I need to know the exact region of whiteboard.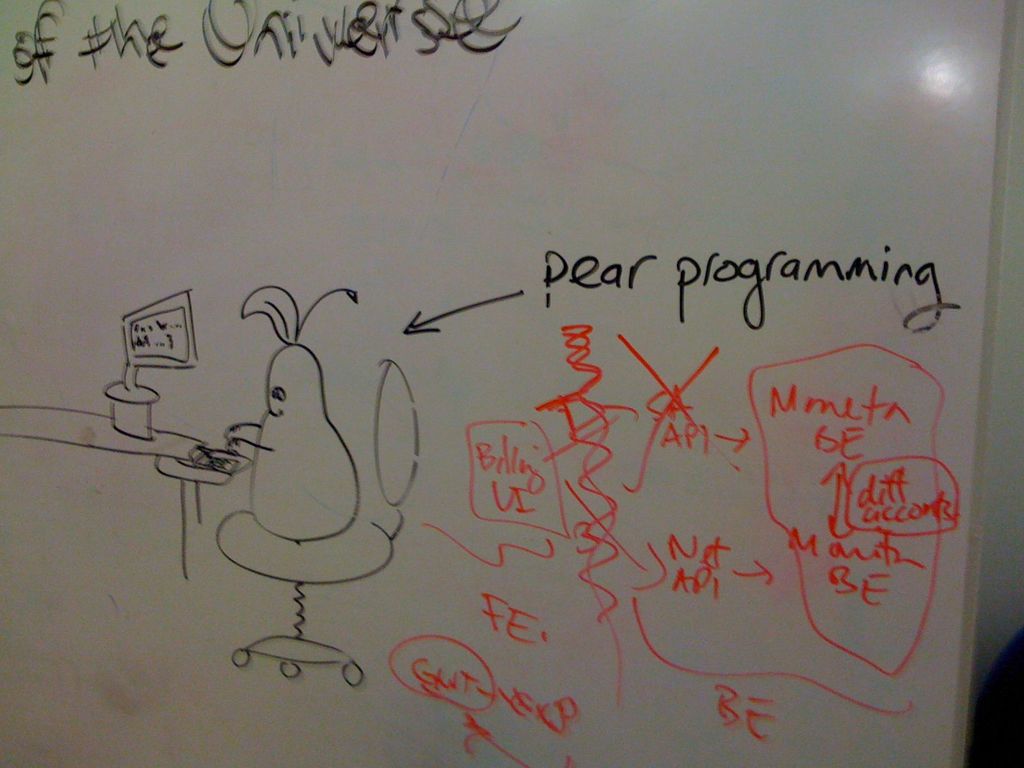
Region: l=0, t=0, r=1013, b=767.
